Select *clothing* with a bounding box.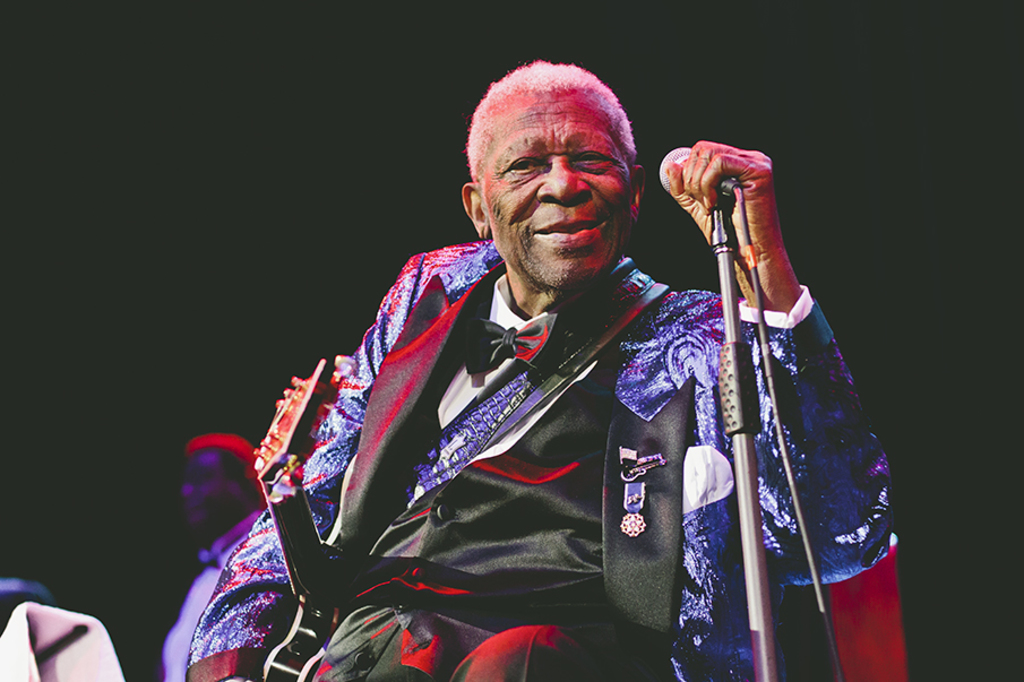
{"left": 261, "top": 141, "right": 820, "bottom": 681}.
